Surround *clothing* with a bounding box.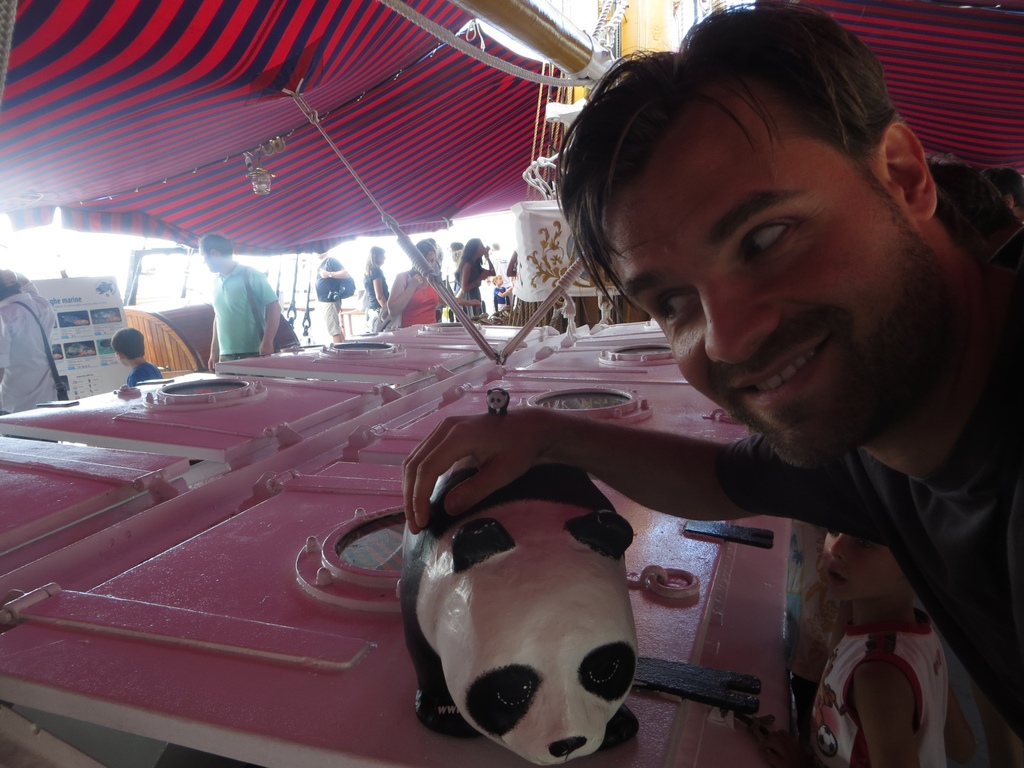
region(360, 262, 388, 338).
